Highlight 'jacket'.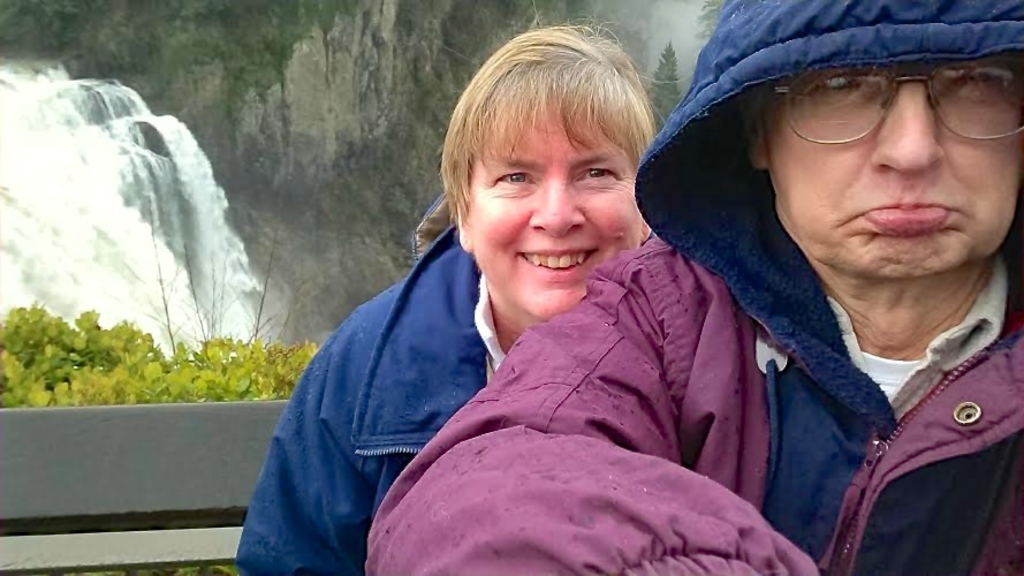
Highlighted region: BBox(235, 191, 500, 575).
